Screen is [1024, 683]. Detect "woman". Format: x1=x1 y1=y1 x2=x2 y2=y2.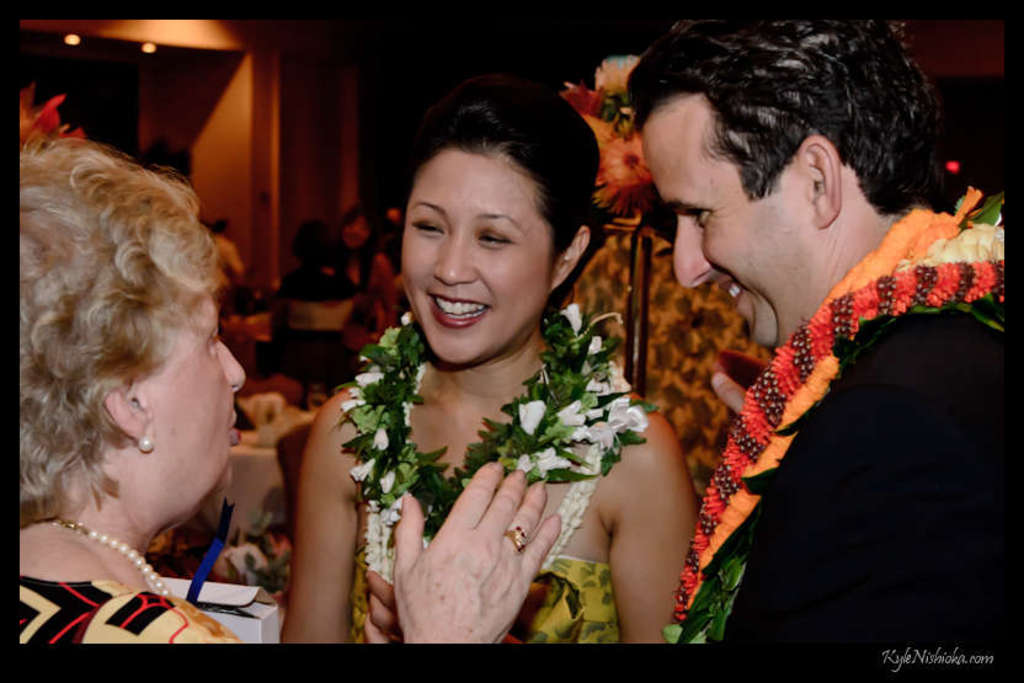
x1=281 y1=78 x2=703 y2=646.
